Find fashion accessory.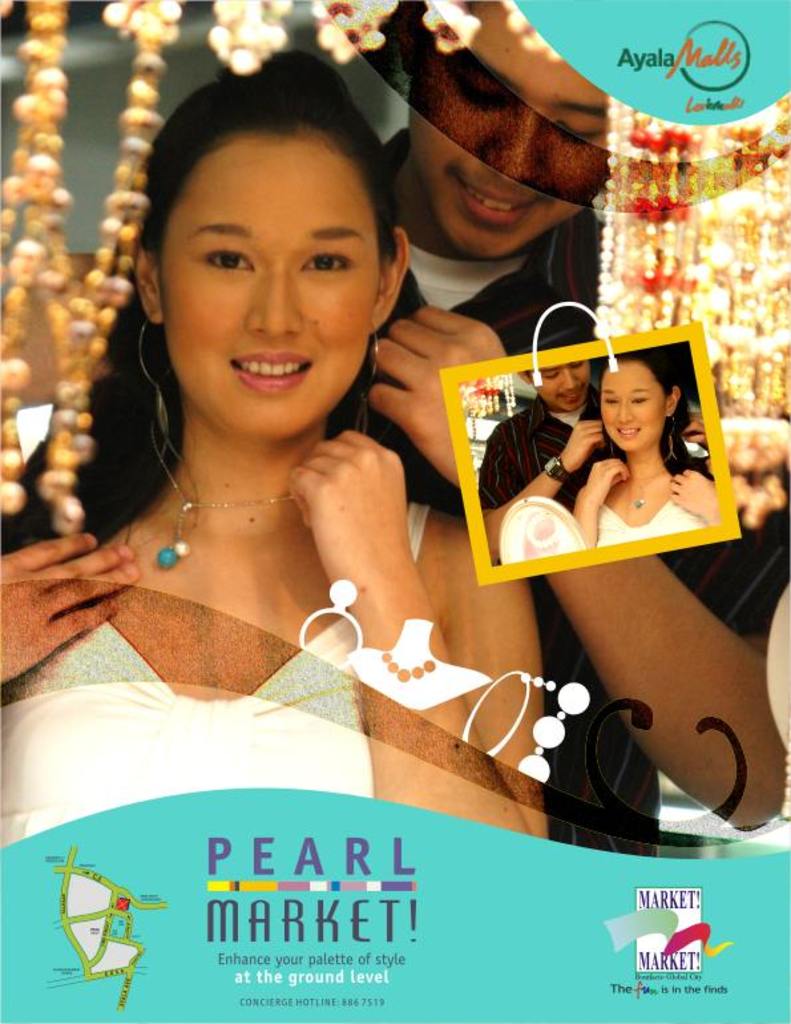
541,449,572,487.
